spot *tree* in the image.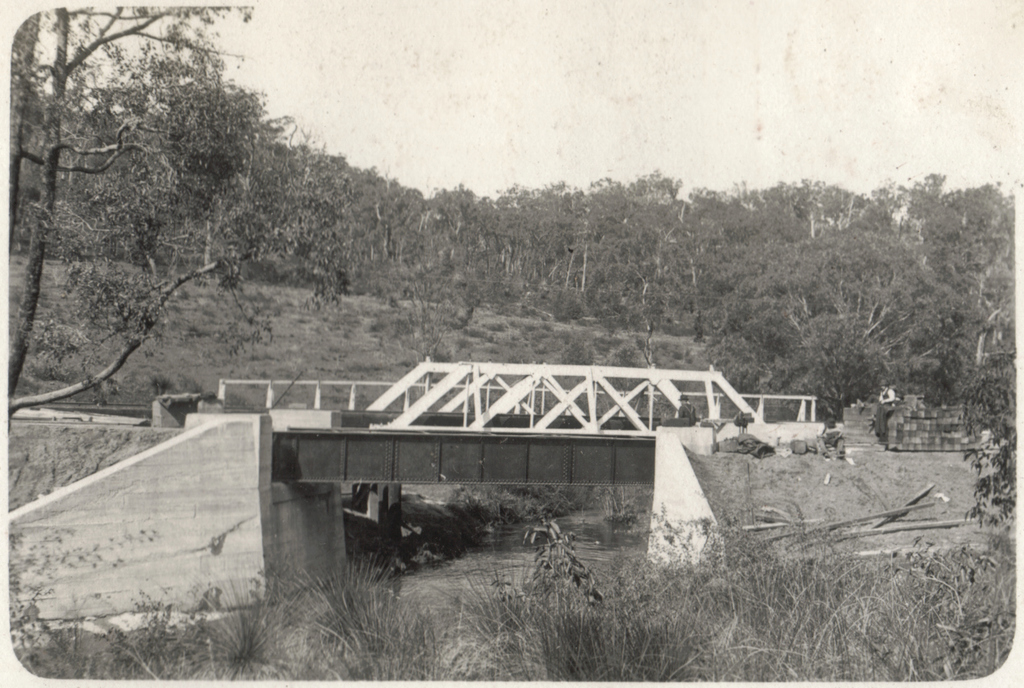
*tree* found at 19, 60, 362, 410.
